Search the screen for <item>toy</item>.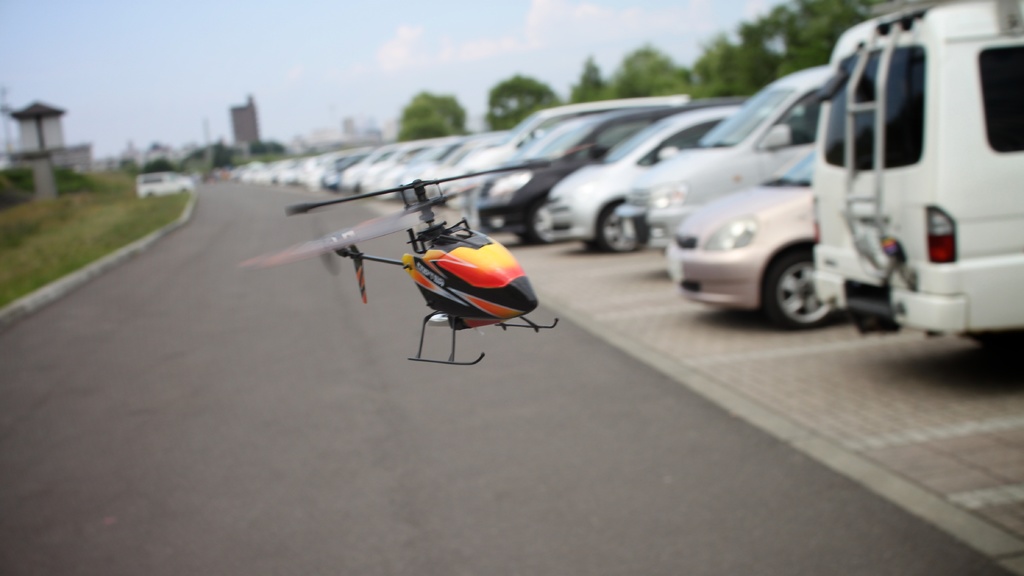
Found at box=[245, 159, 559, 367].
